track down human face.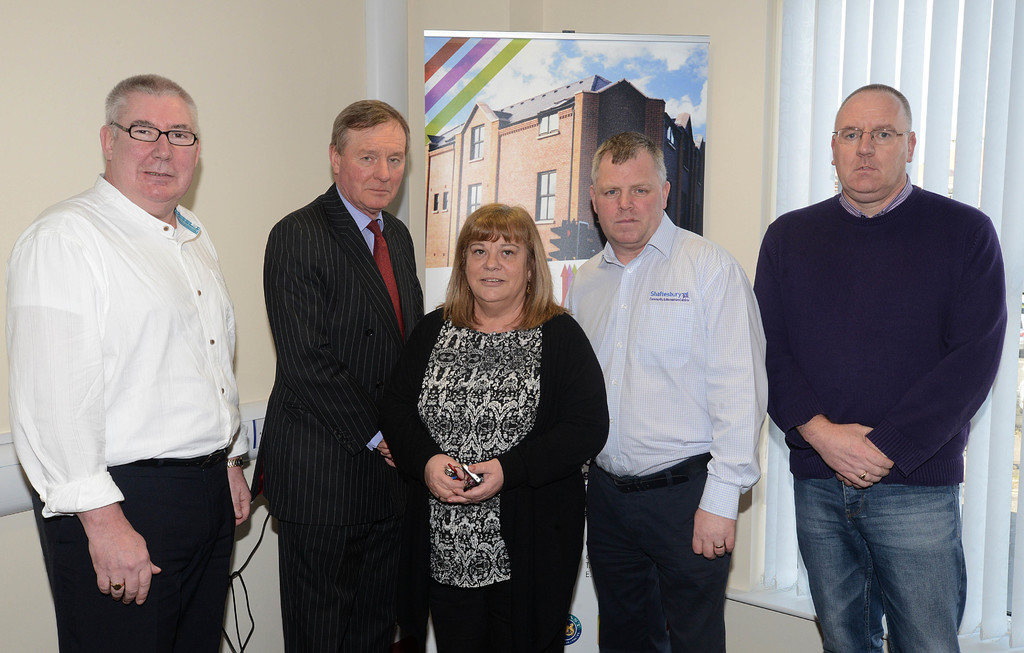
Tracked to <region>829, 99, 906, 195</region>.
